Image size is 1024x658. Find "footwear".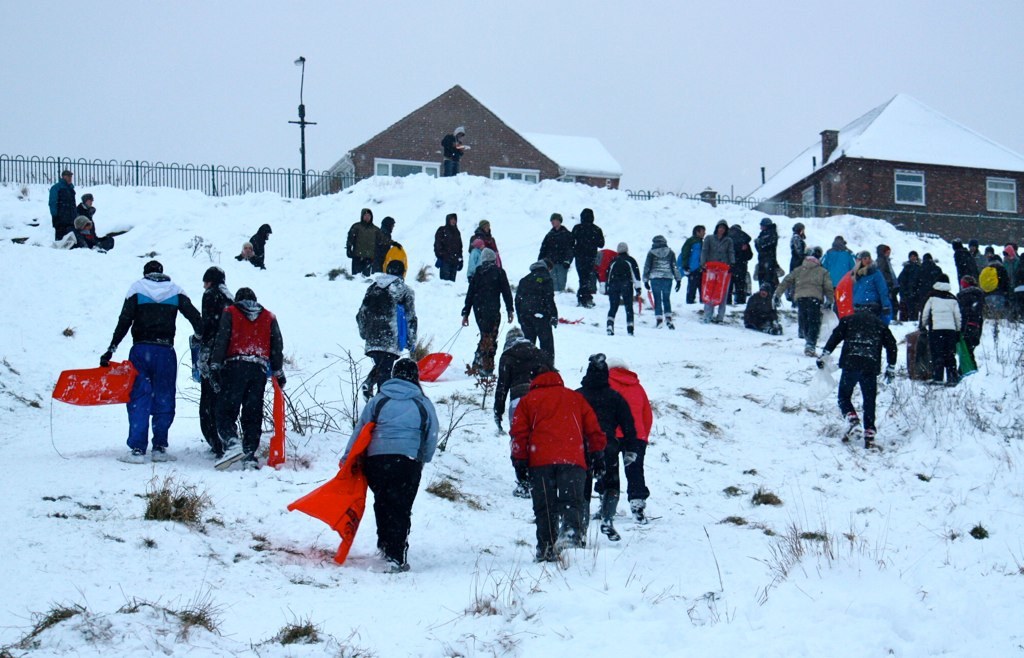
region(148, 449, 178, 461).
